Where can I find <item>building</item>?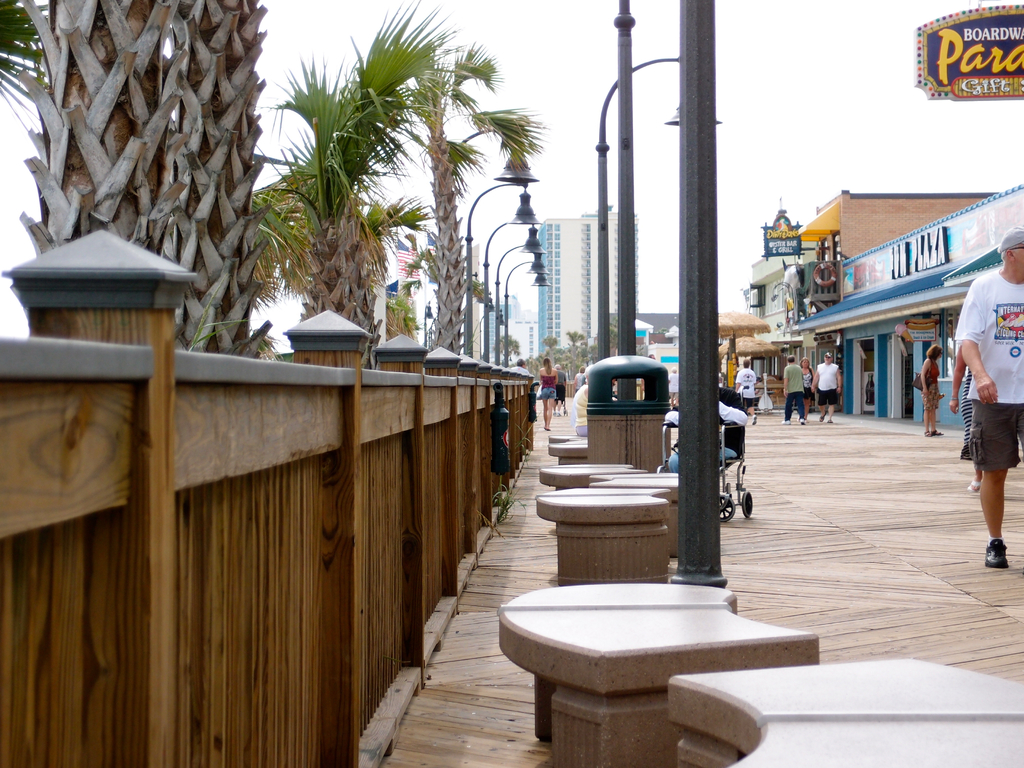
You can find it at region(741, 188, 1023, 327).
